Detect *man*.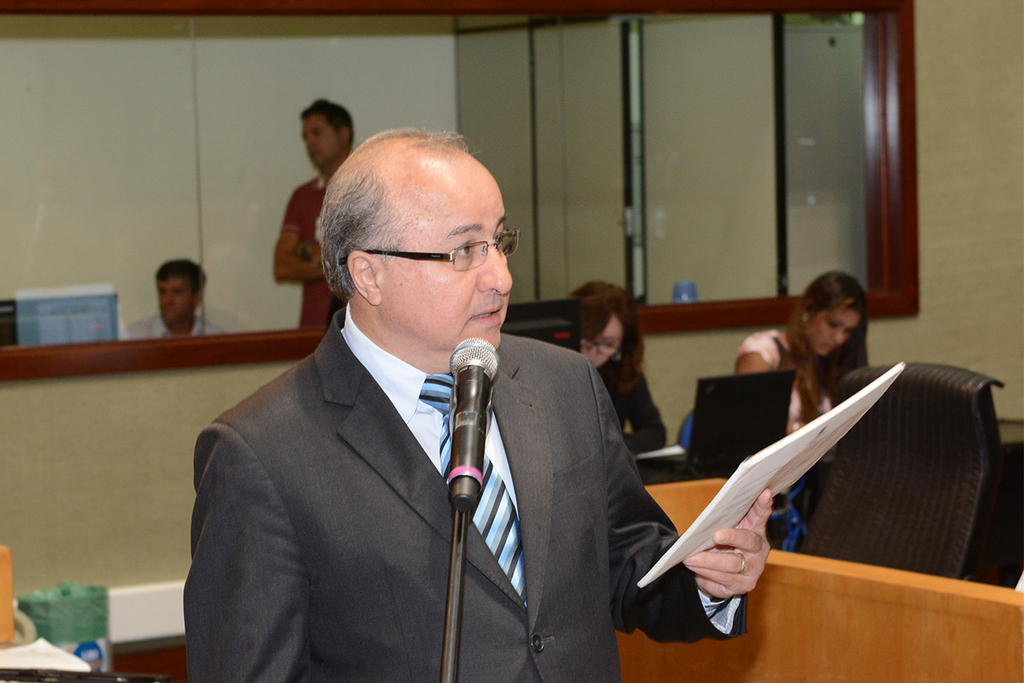
Detected at [124, 255, 226, 342].
